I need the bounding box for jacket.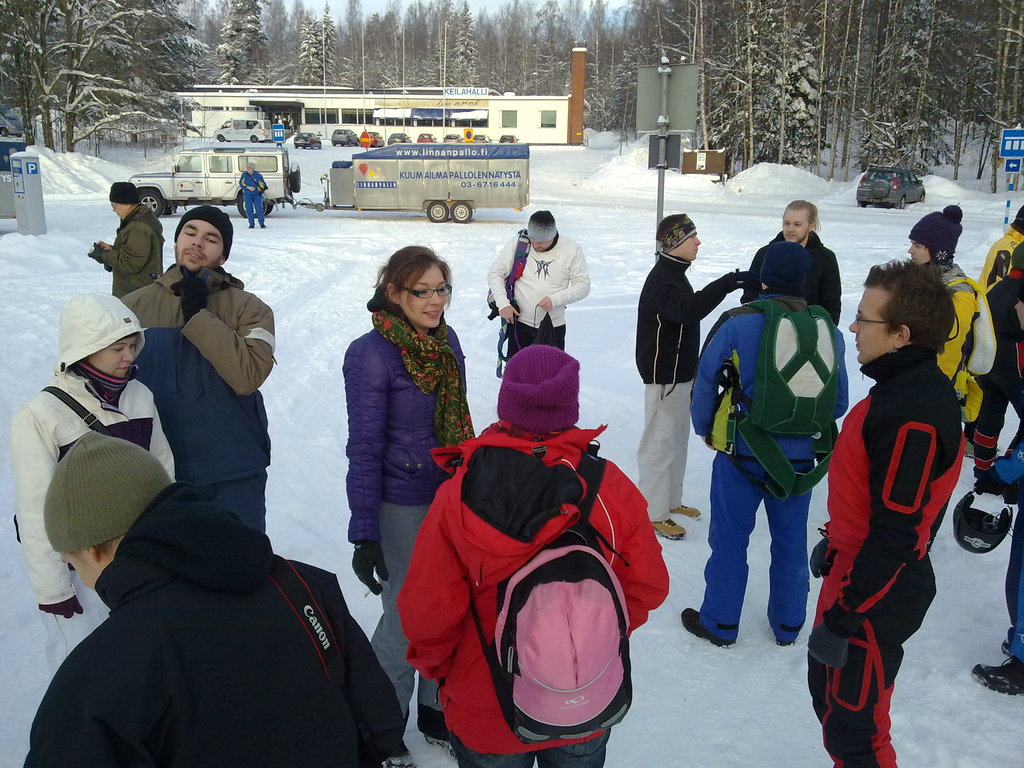
Here it is: region(816, 340, 965, 640).
